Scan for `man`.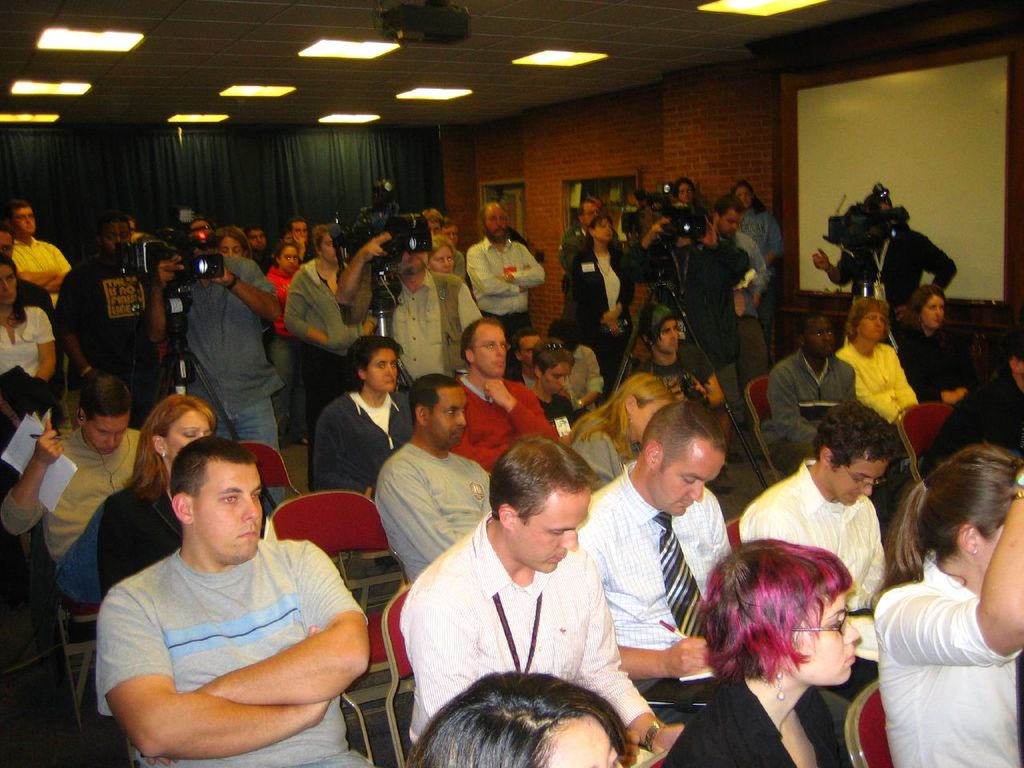
Scan result: (left=50, top=219, right=170, bottom=423).
